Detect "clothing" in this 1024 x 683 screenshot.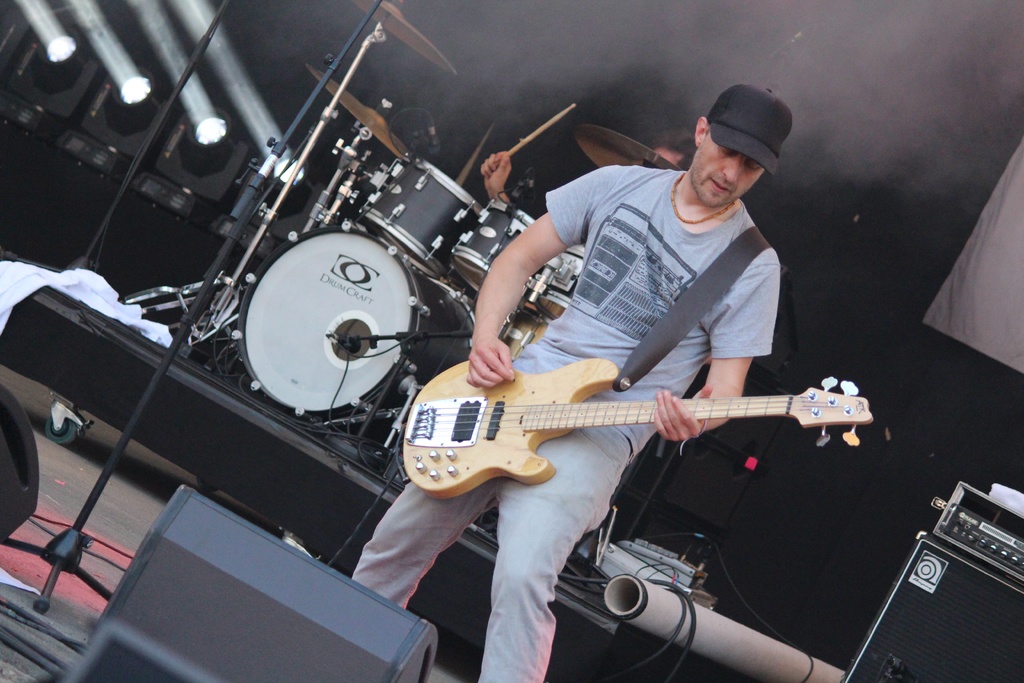
Detection: bbox=[342, 161, 776, 682].
